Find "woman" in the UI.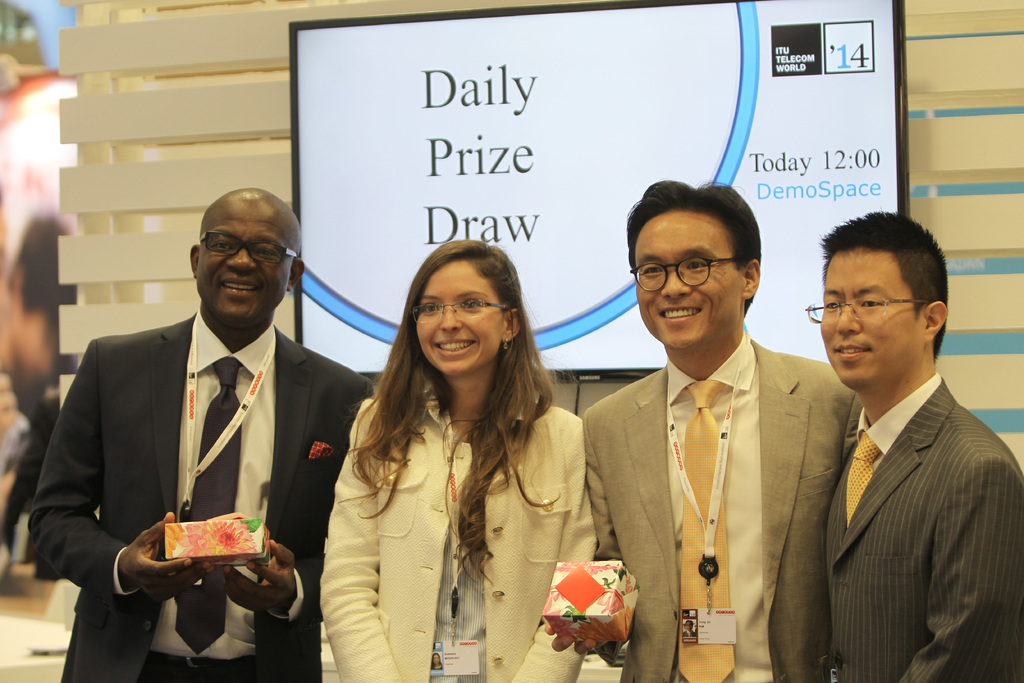
UI element at bbox=(316, 237, 605, 682).
